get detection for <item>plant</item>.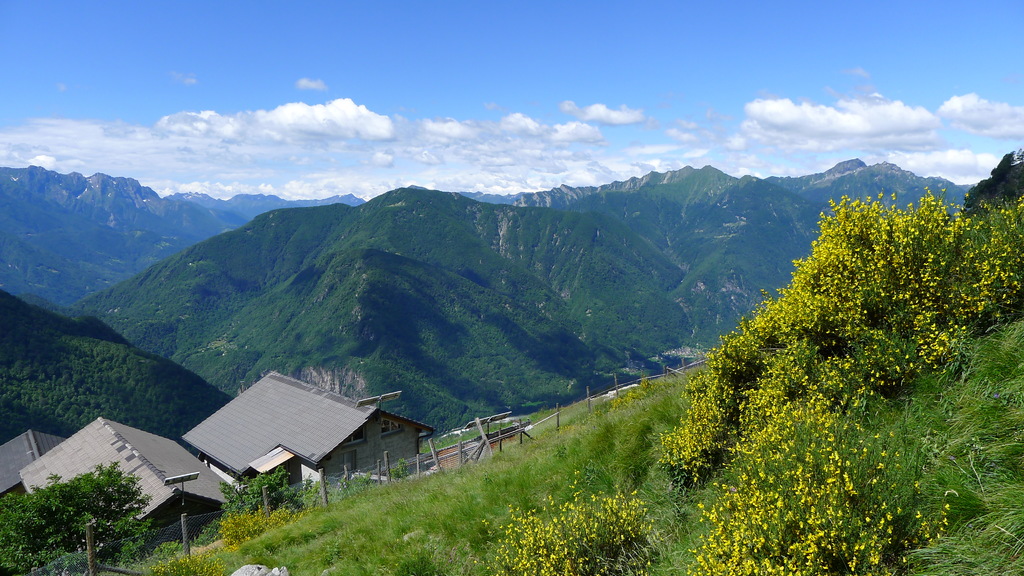
Detection: BBox(678, 451, 830, 575).
